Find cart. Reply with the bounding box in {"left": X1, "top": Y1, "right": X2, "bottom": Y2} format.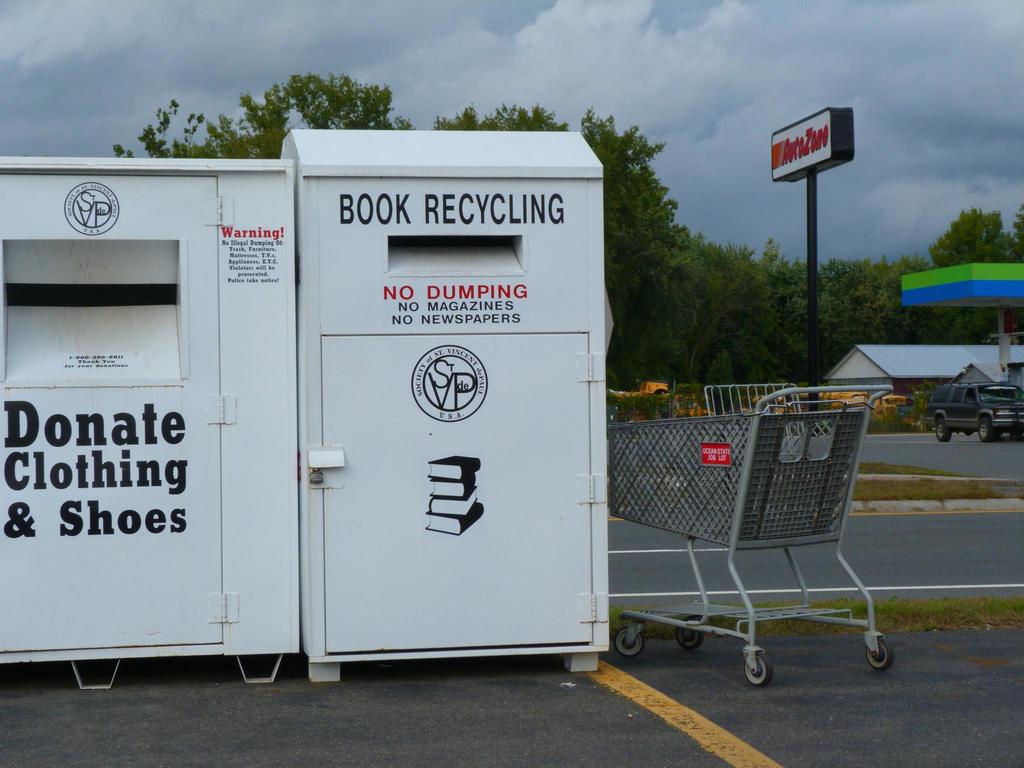
{"left": 607, "top": 381, "right": 893, "bottom": 688}.
